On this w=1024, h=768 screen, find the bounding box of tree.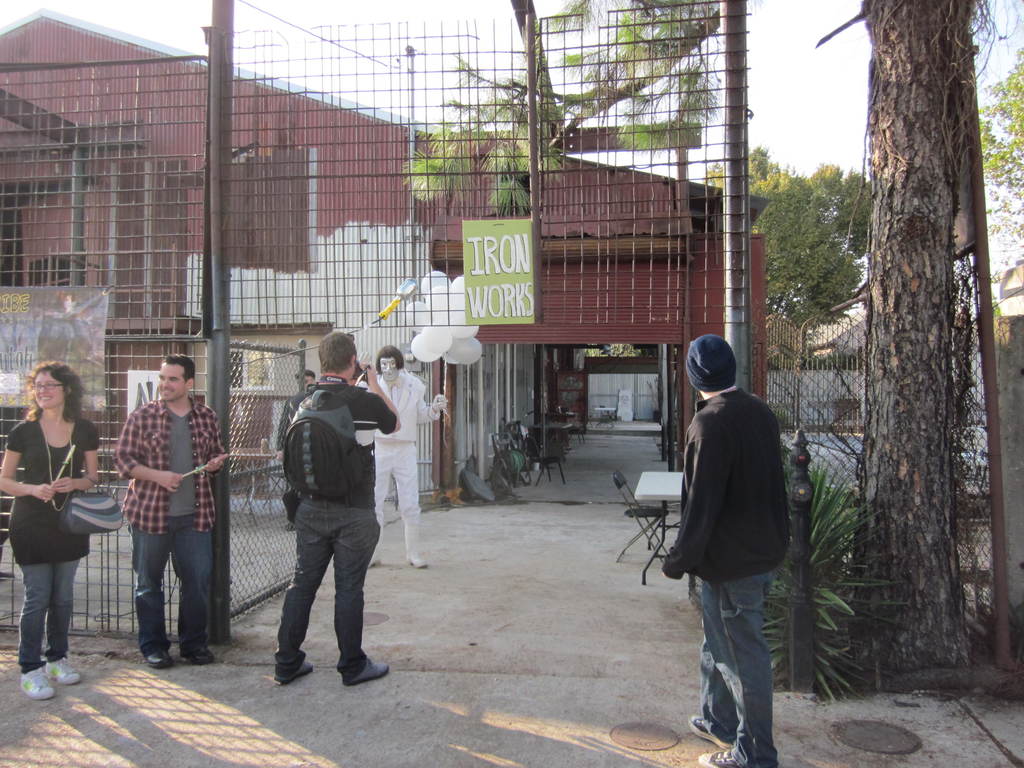
Bounding box: region(397, 0, 751, 454).
